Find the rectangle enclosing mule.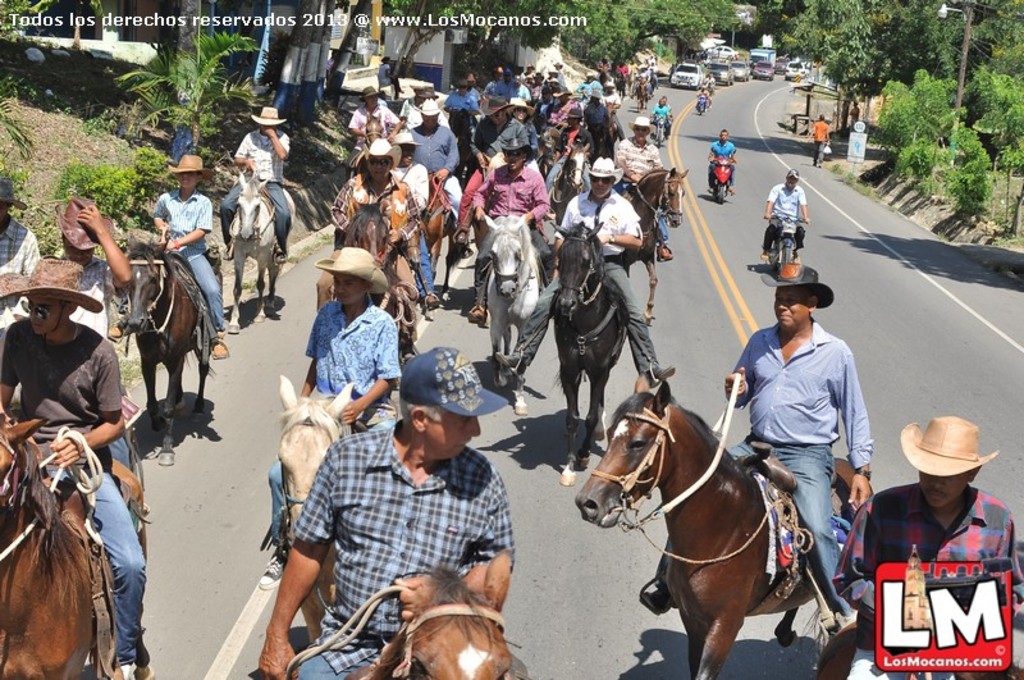
<box>0,405,146,679</box>.
